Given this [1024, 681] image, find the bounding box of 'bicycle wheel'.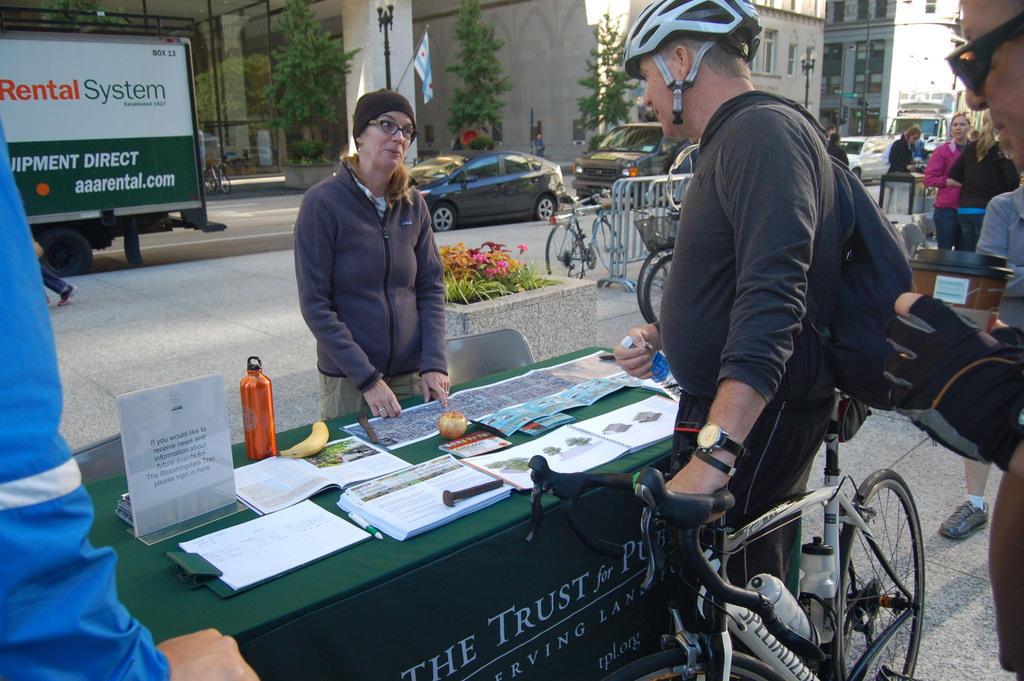
x1=591, y1=221, x2=628, y2=276.
